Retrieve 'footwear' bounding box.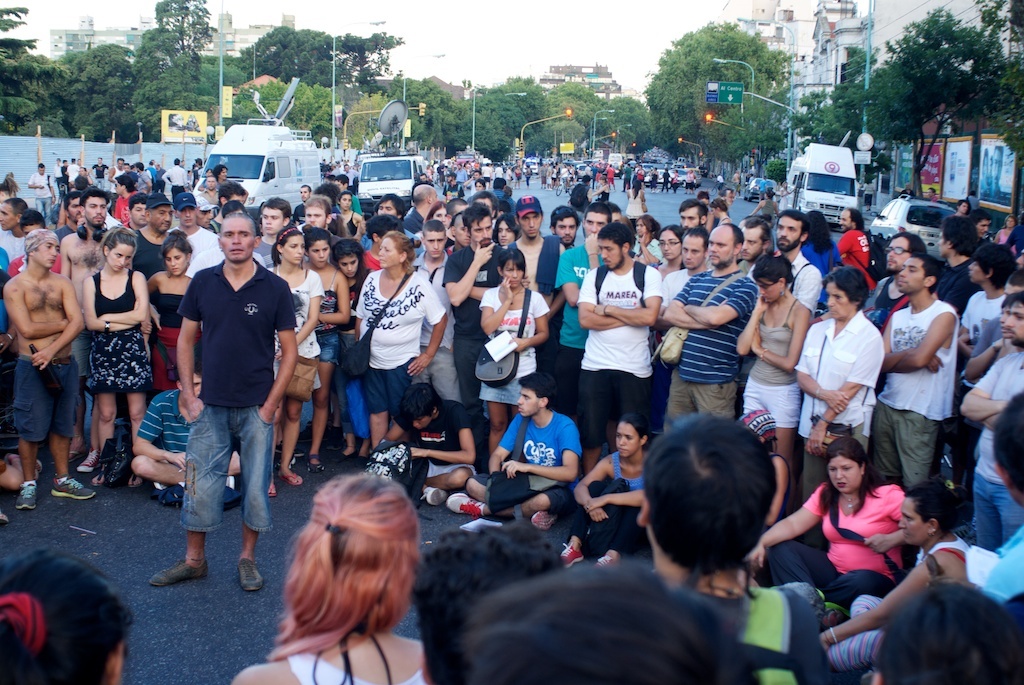
Bounding box: rect(595, 543, 618, 565).
